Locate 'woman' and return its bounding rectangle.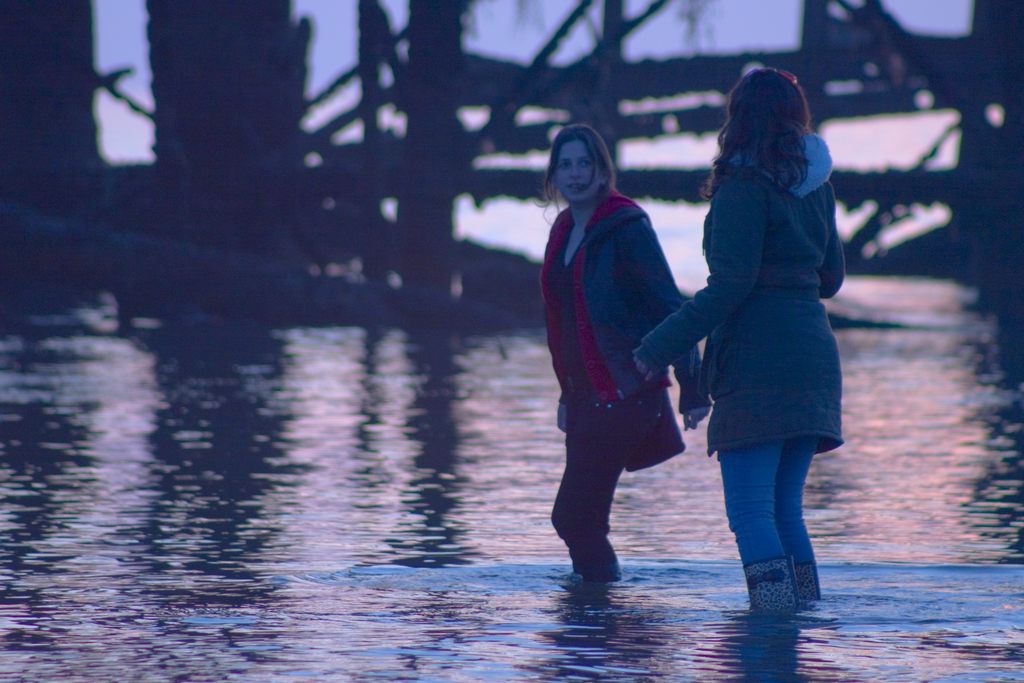
detection(630, 64, 847, 611).
